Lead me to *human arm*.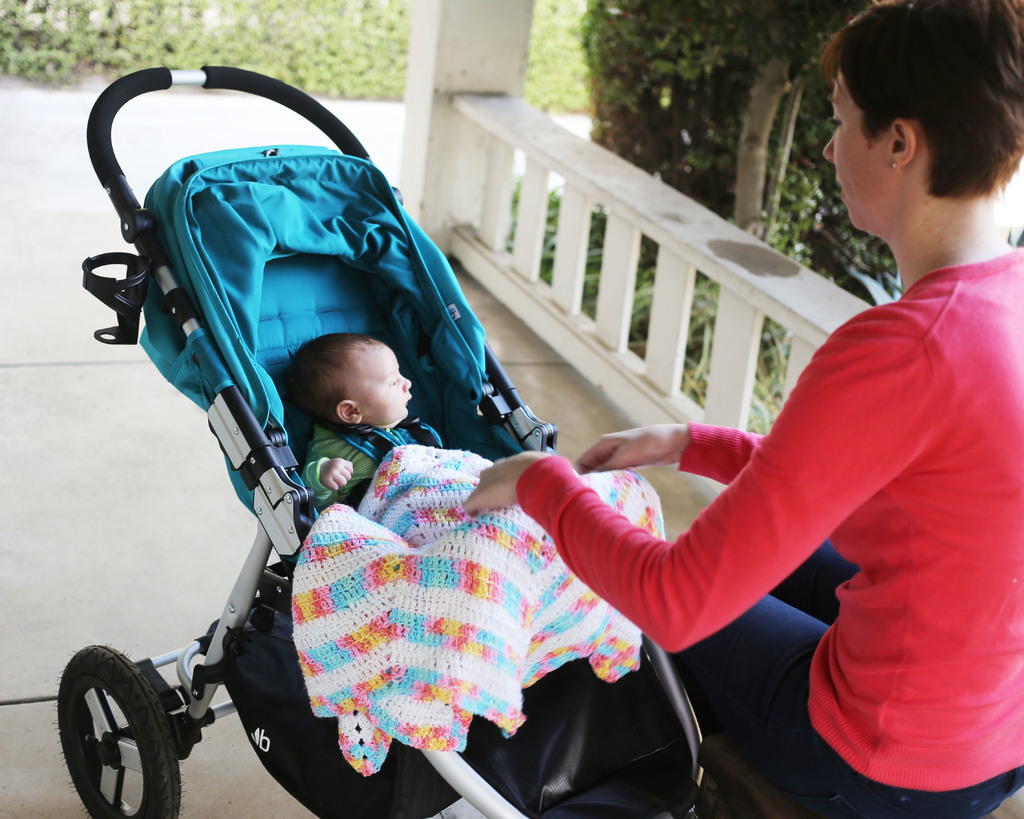
Lead to x1=302 y1=428 x2=357 y2=534.
